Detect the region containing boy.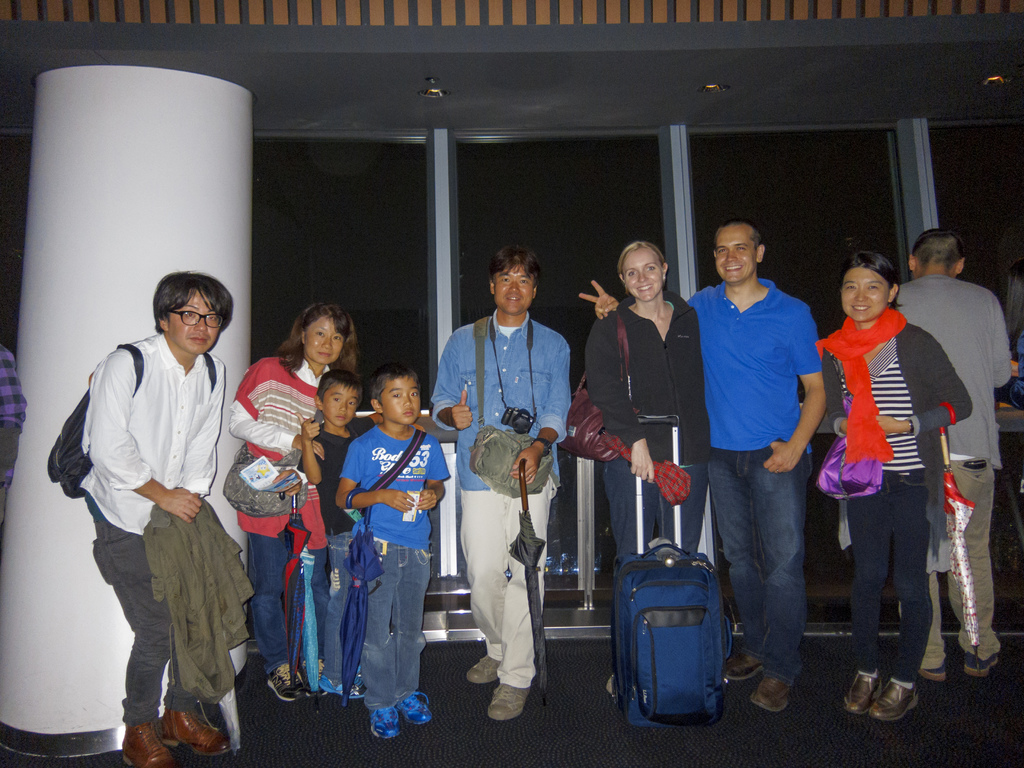
(340,369,453,732).
